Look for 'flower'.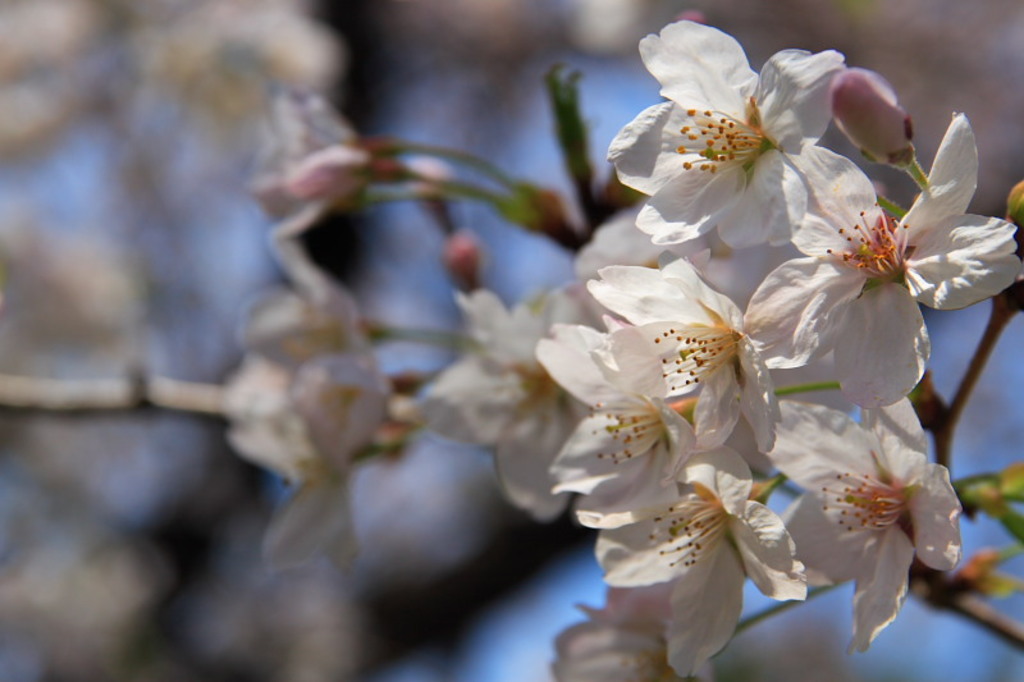
Found: x1=223 y1=348 x2=403 y2=582.
